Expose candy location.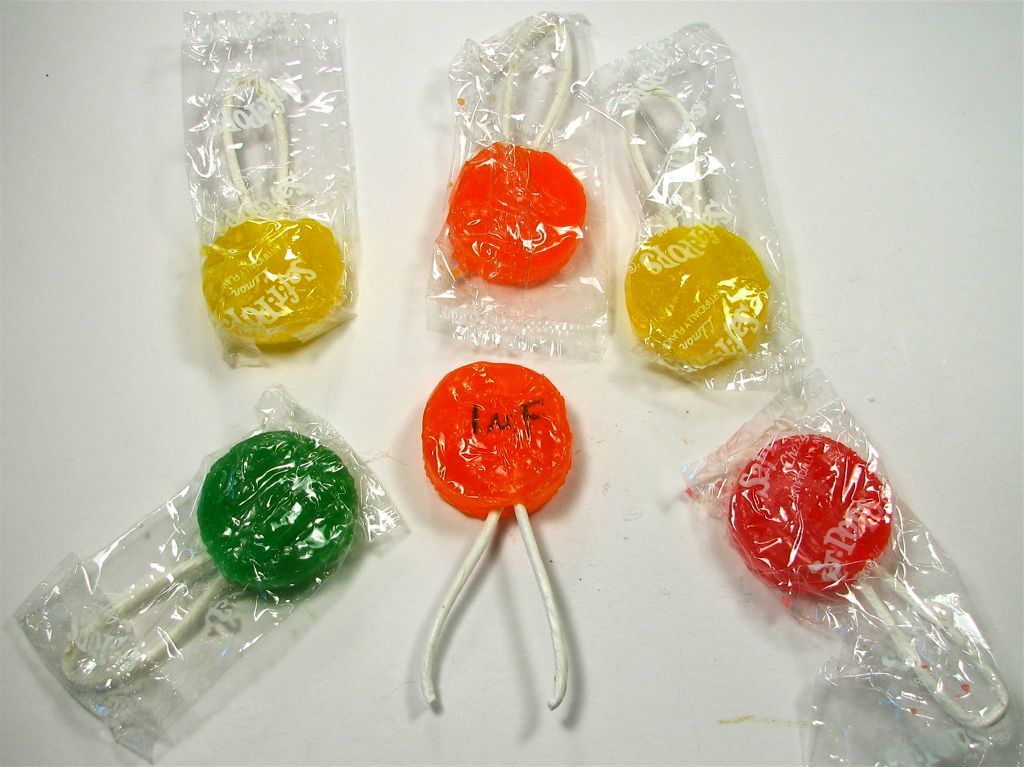
Exposed at [x1=193, y1=425, x2=362, y2=596].
